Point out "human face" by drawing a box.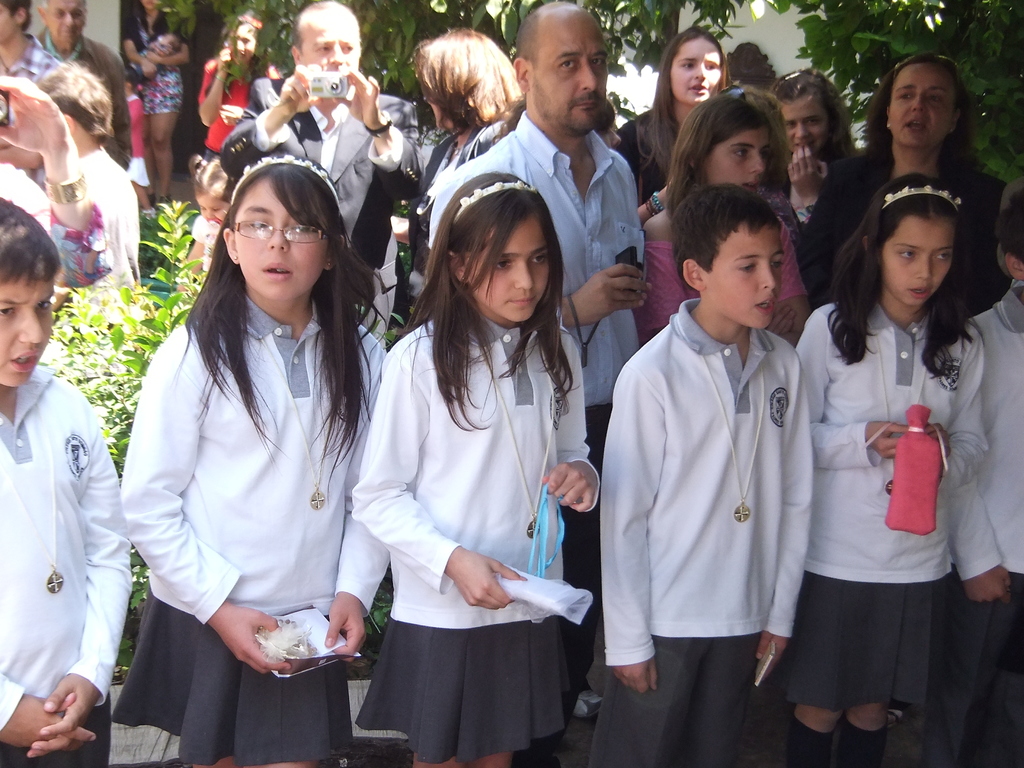
BBox(0, 273, 60, 392).
